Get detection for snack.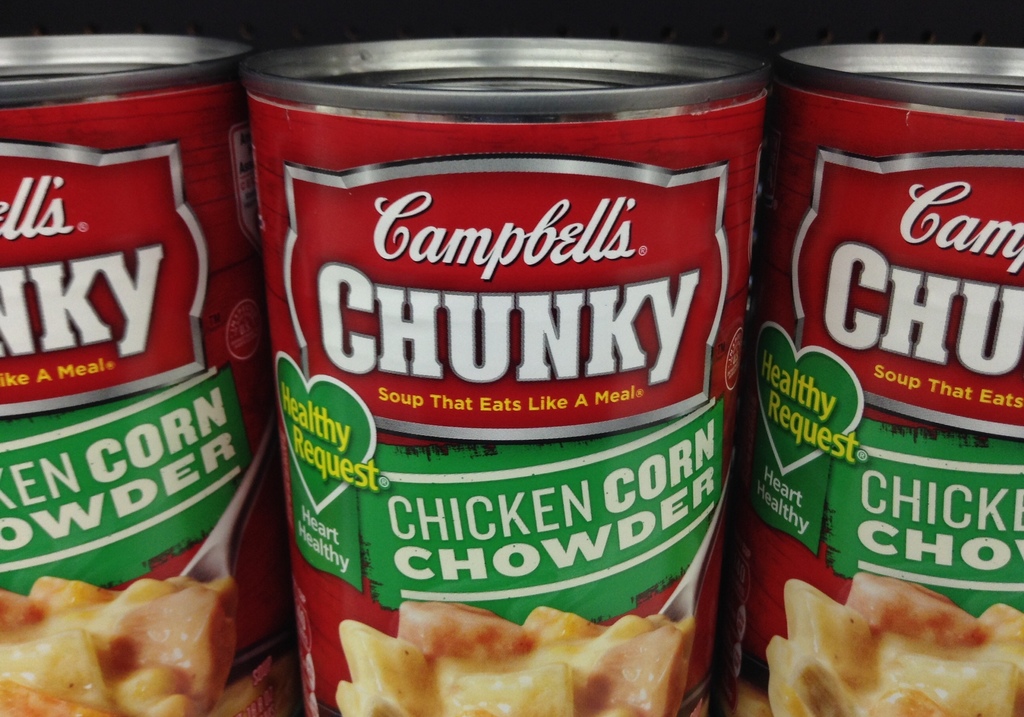
Detection: (left=239, top=36, right=767, bottom=716).
